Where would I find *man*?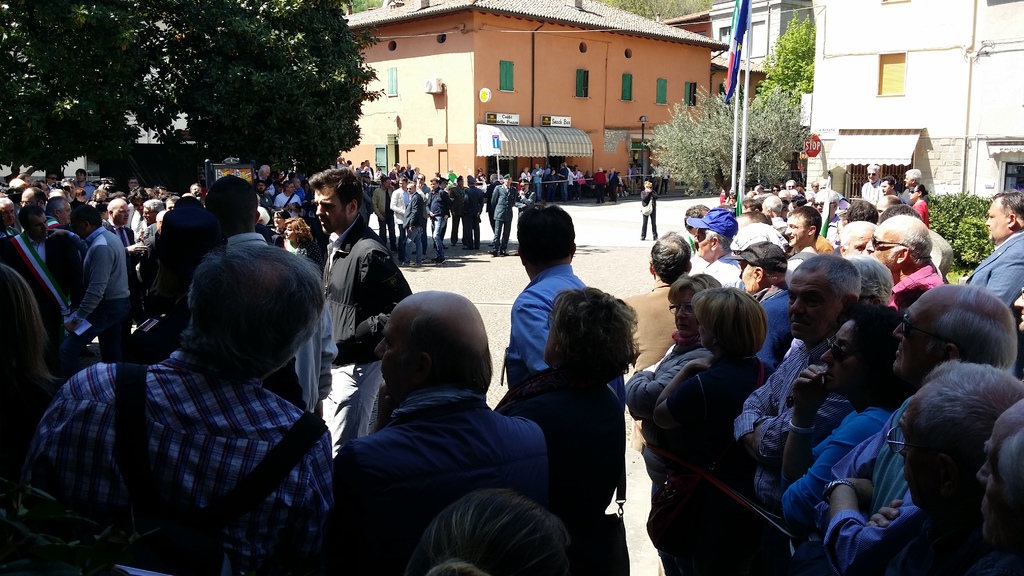
At bbox=[552, 160, 573, 204].
